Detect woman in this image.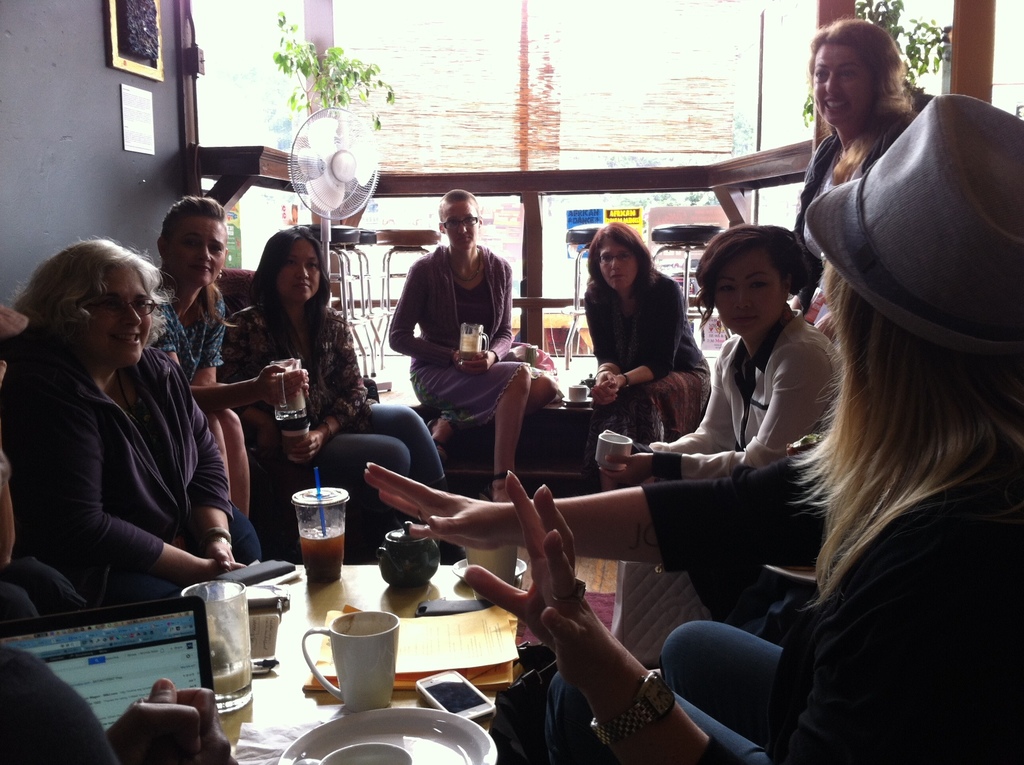
Detection: bbox=[0, 240, 261, 616].
